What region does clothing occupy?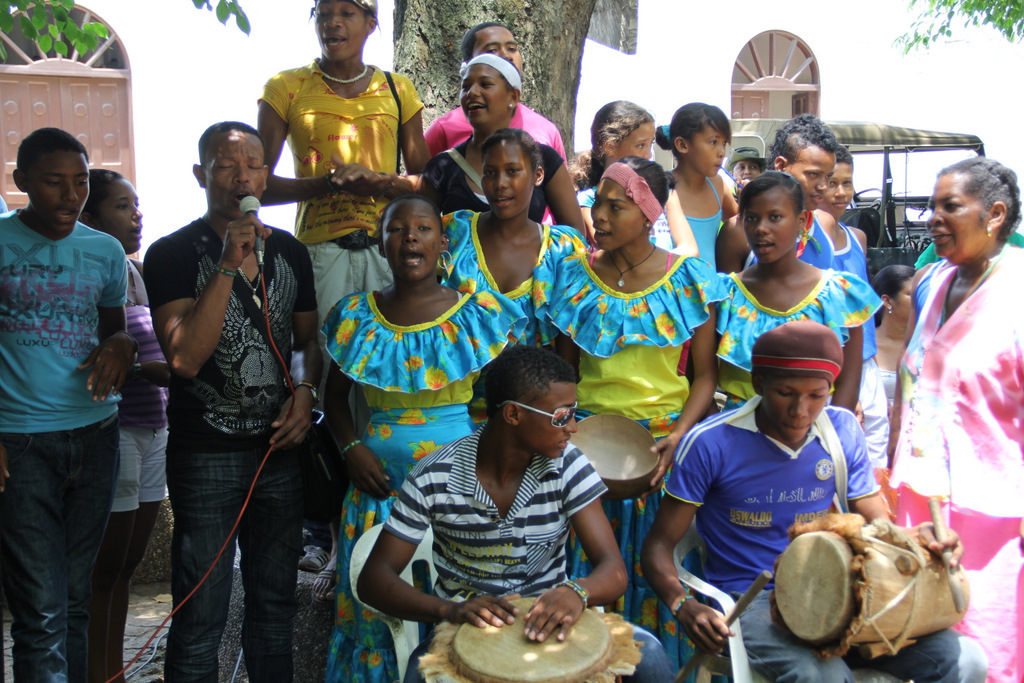
box=[816, 213, 878, 283].
